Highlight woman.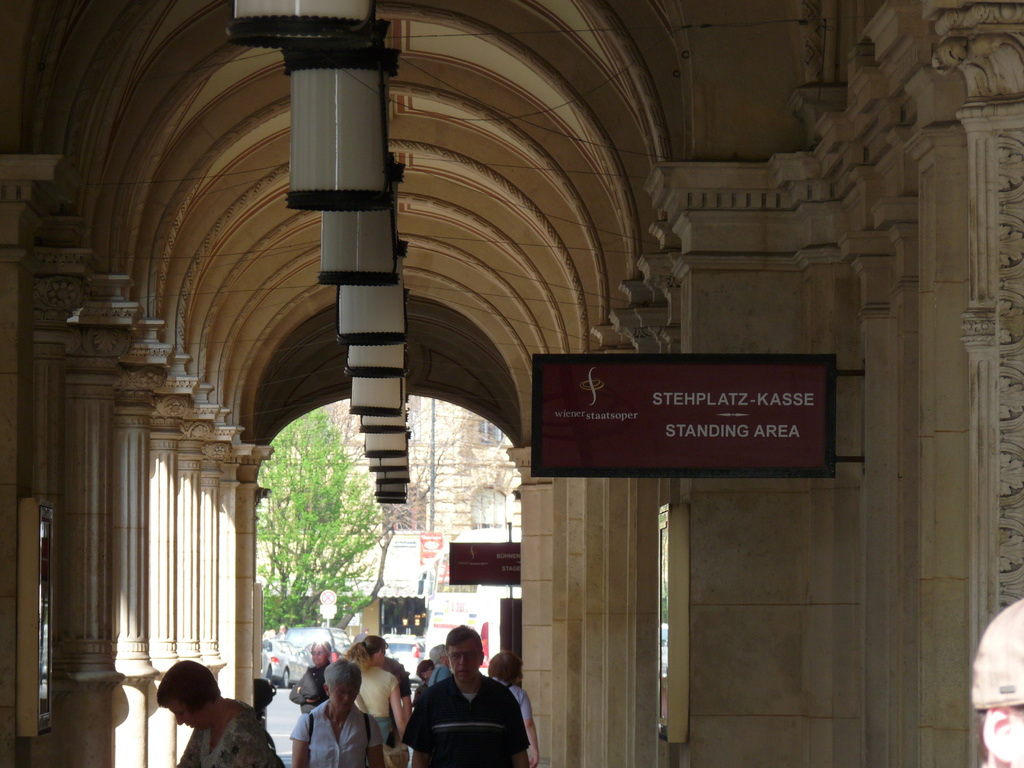
Highlighted region: 157/662/283/767.
